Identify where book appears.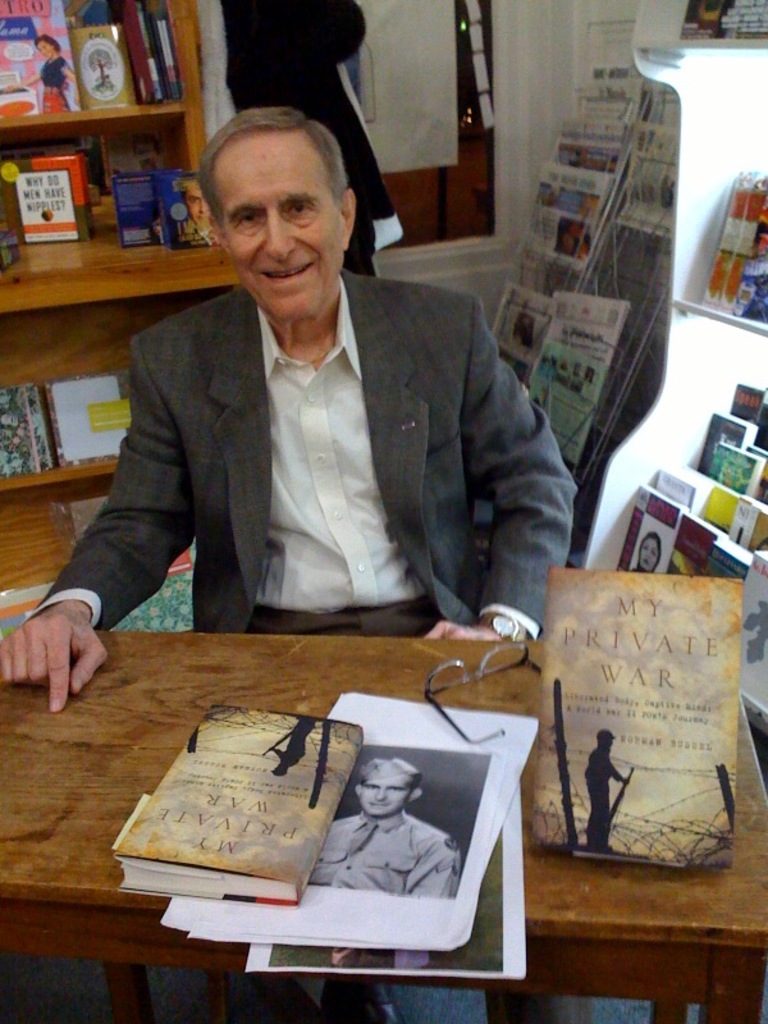
Appears at <bbox>0, 132, 95, 257</bbox>.
